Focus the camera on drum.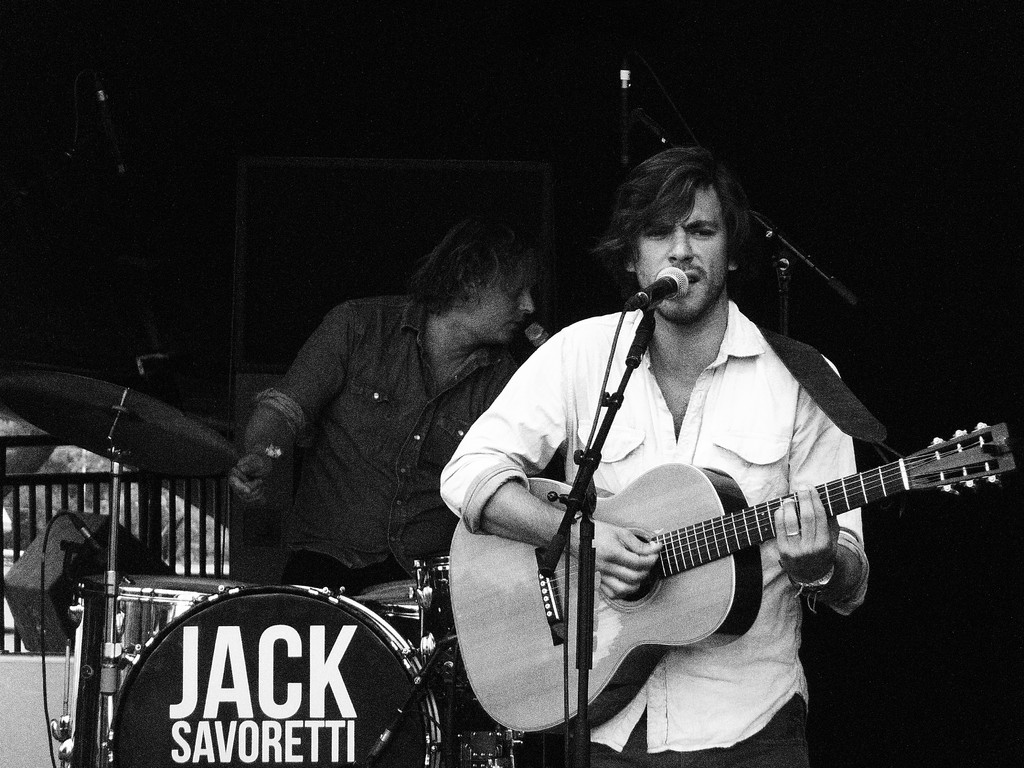
Focus region: 414:554:515:767.
